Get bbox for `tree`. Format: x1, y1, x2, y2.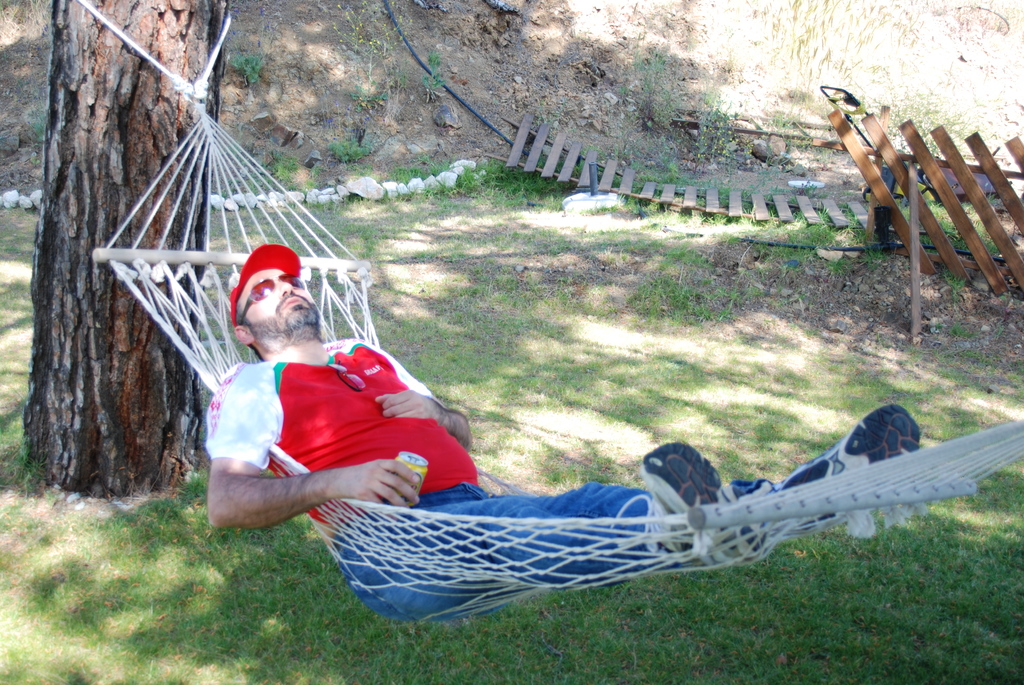
18, 0, 224, 503.
